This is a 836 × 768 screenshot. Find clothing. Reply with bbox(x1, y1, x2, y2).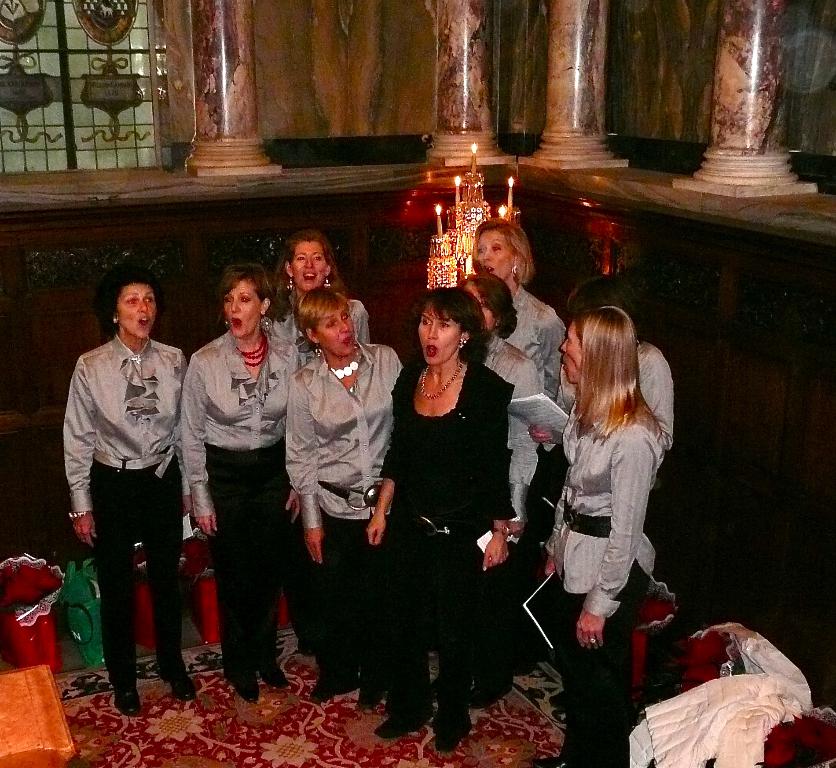
bbox(285, 338, 403, 672).
